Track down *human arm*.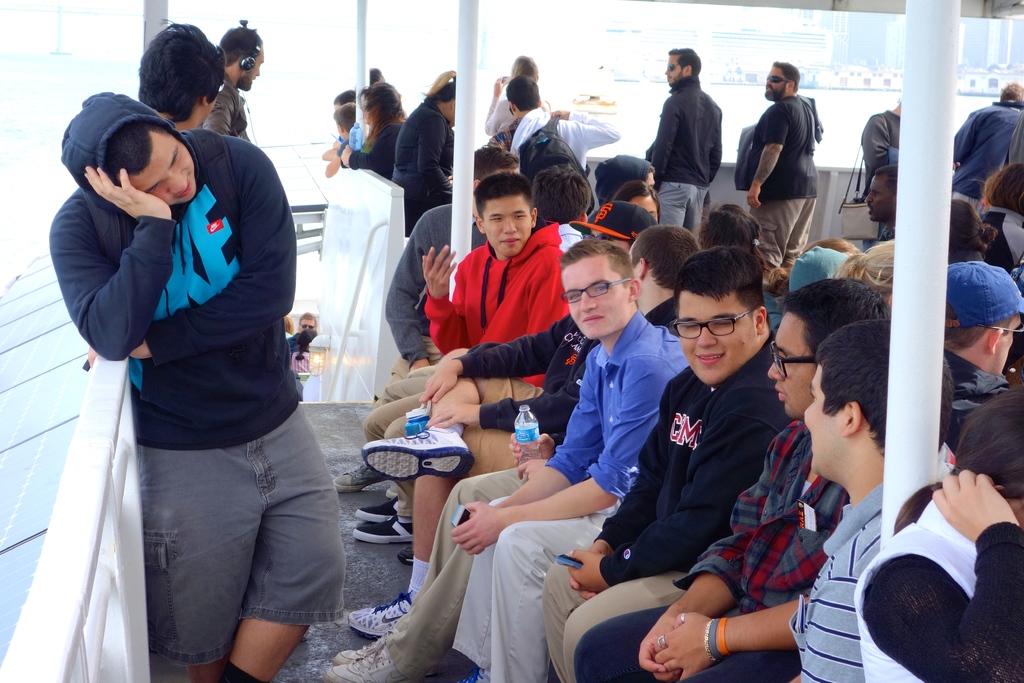
Tracked to 420, 115, 458, 189.
